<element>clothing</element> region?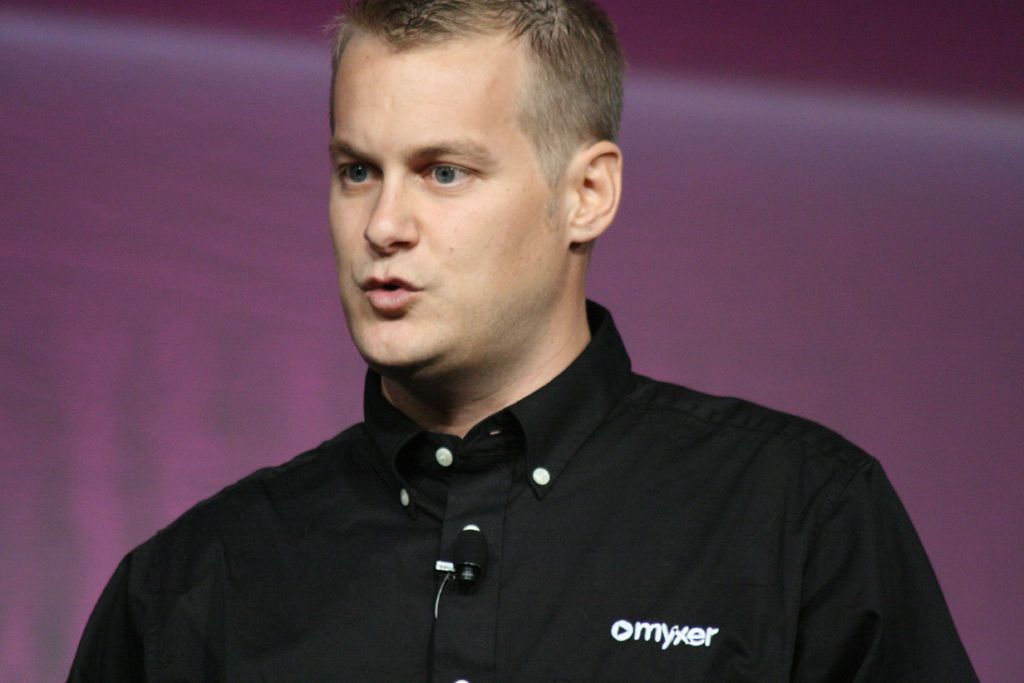
[75,286,984,682]
